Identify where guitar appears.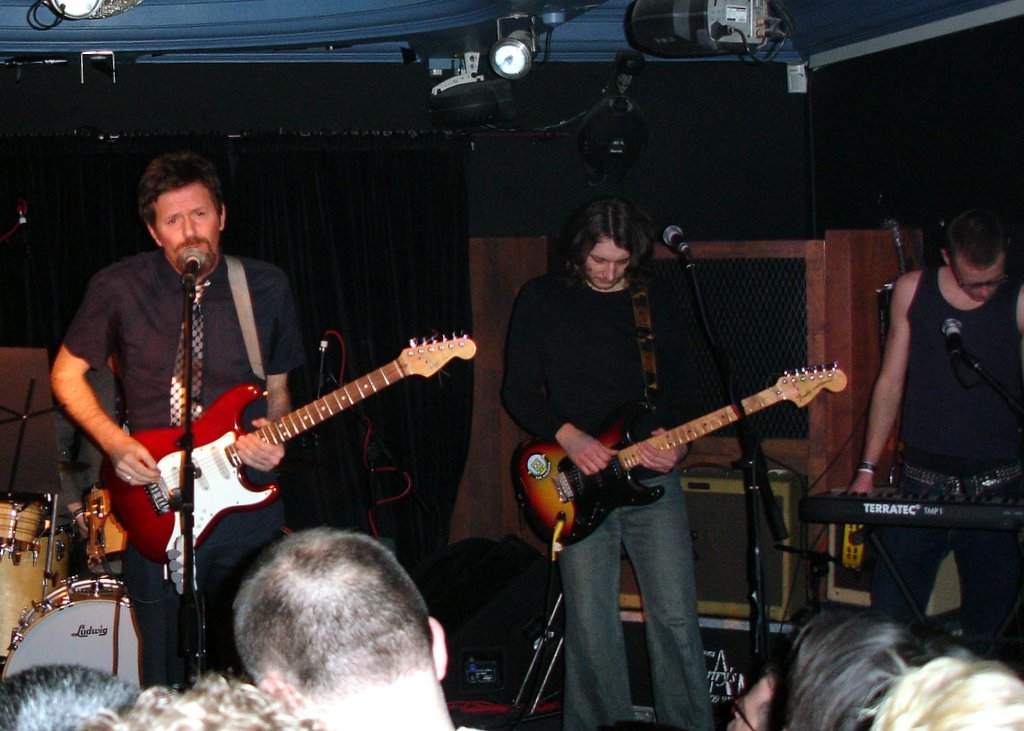
Appears at <region>502, 356, 851, 547</region>.
